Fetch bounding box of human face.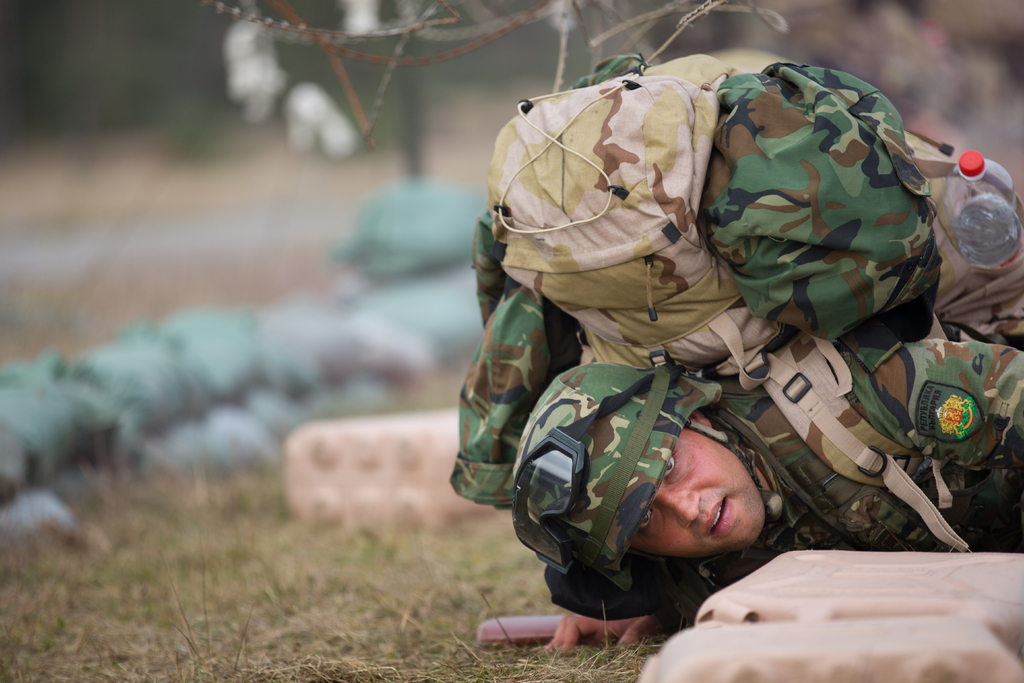
Bbox: box(625, 423, 768, 562).
